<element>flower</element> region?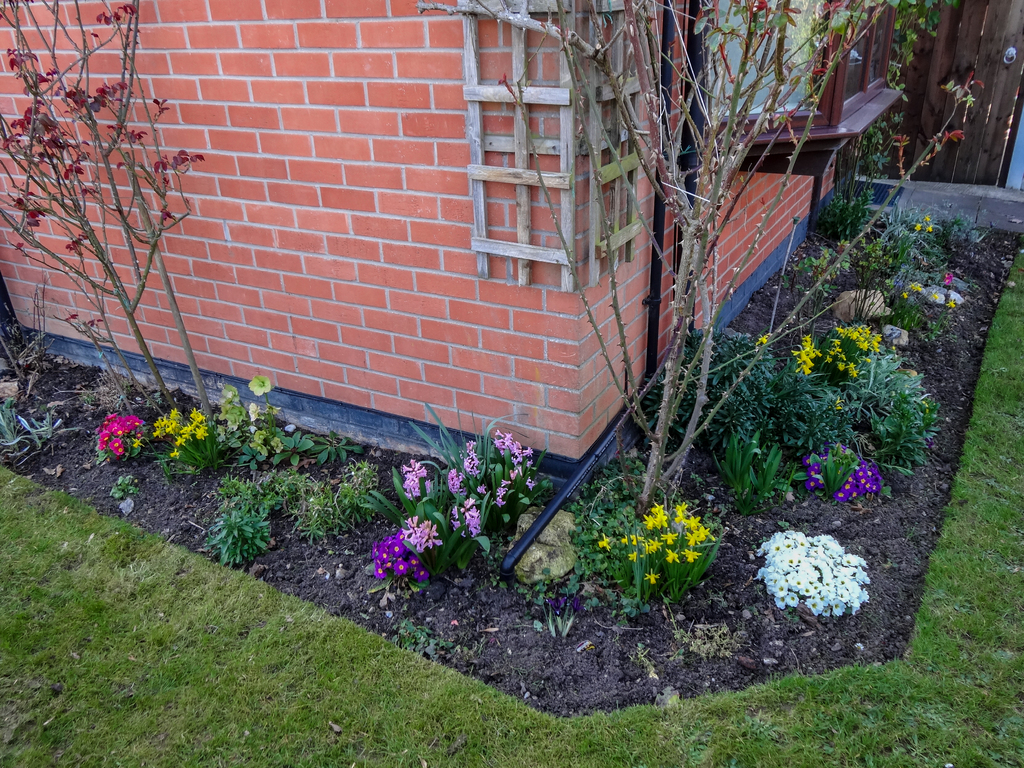
(947, 300, 956, 307)
